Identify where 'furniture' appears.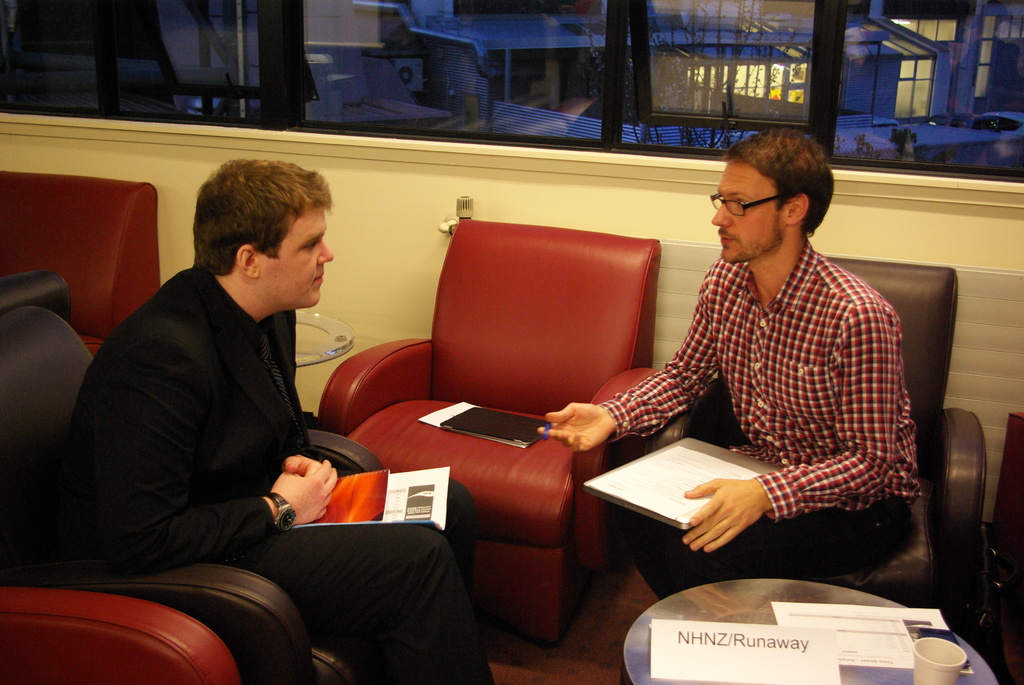
Appears at (left=317, top=218, right=661, bottom=640).
